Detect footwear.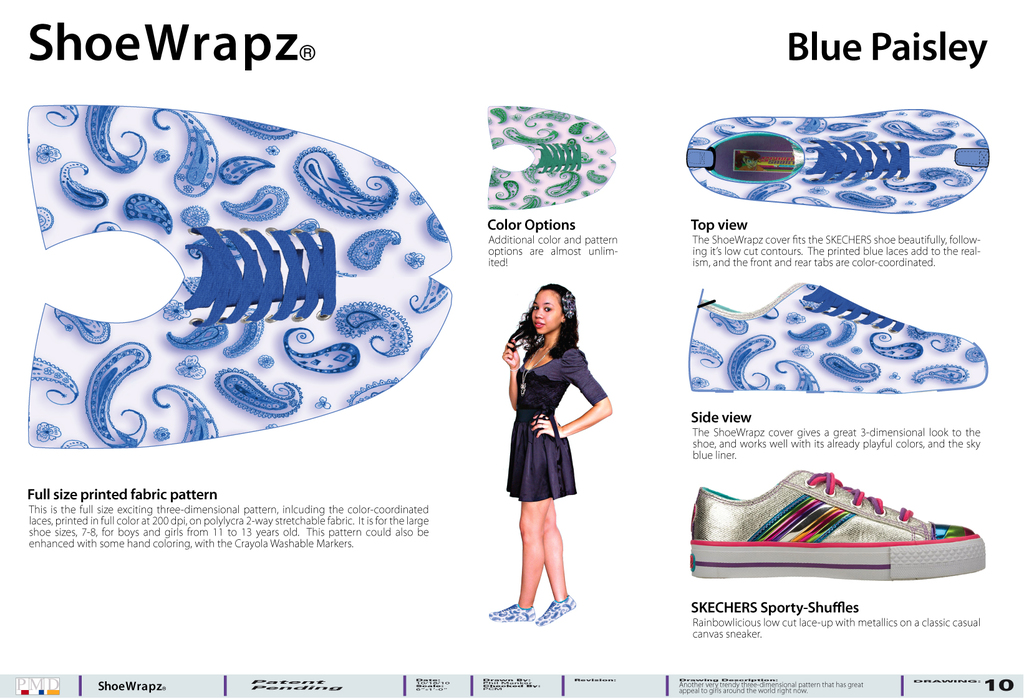
Detected at rect(686, 282, 989, 392).
